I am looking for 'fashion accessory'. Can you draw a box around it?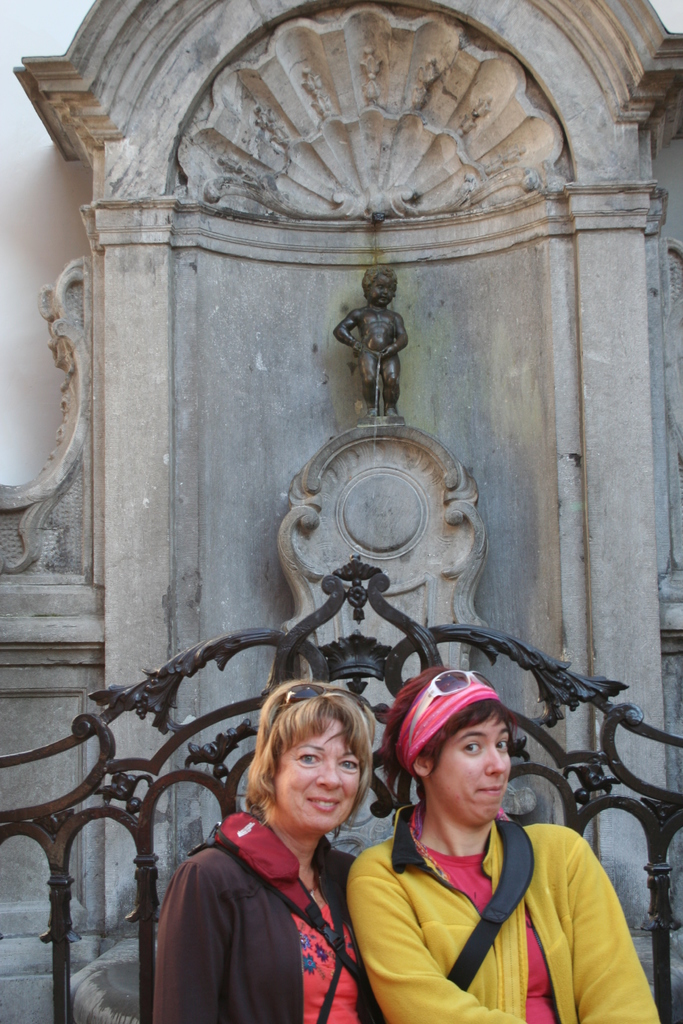
Sure, the bounding box is locate(274, 686, 377, 726).
